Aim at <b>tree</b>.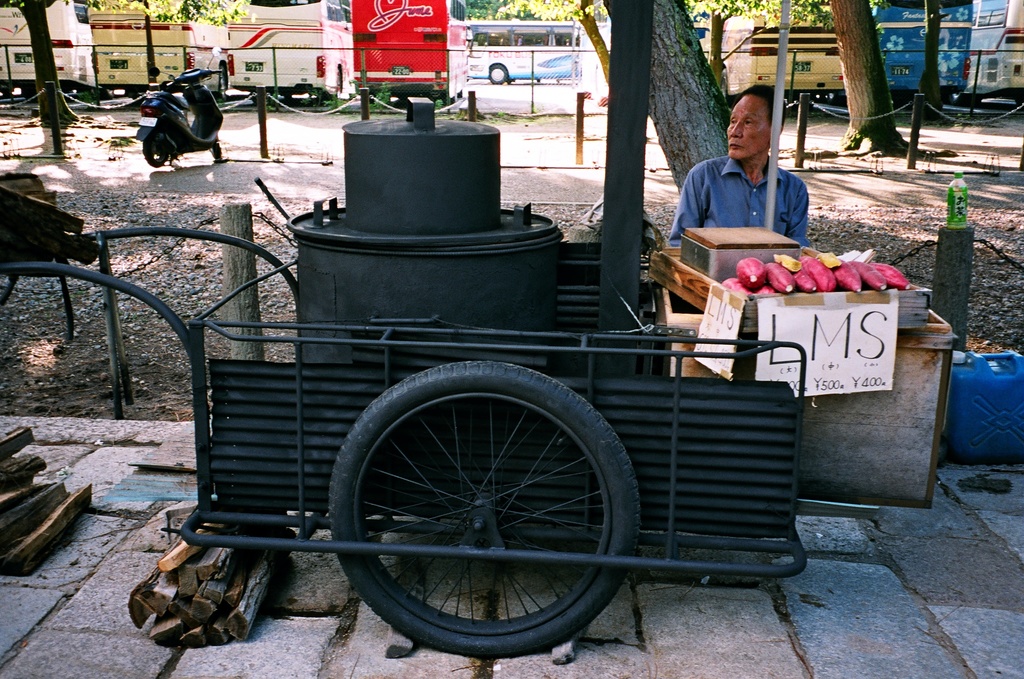
Aimed at 77:0:251:81.
